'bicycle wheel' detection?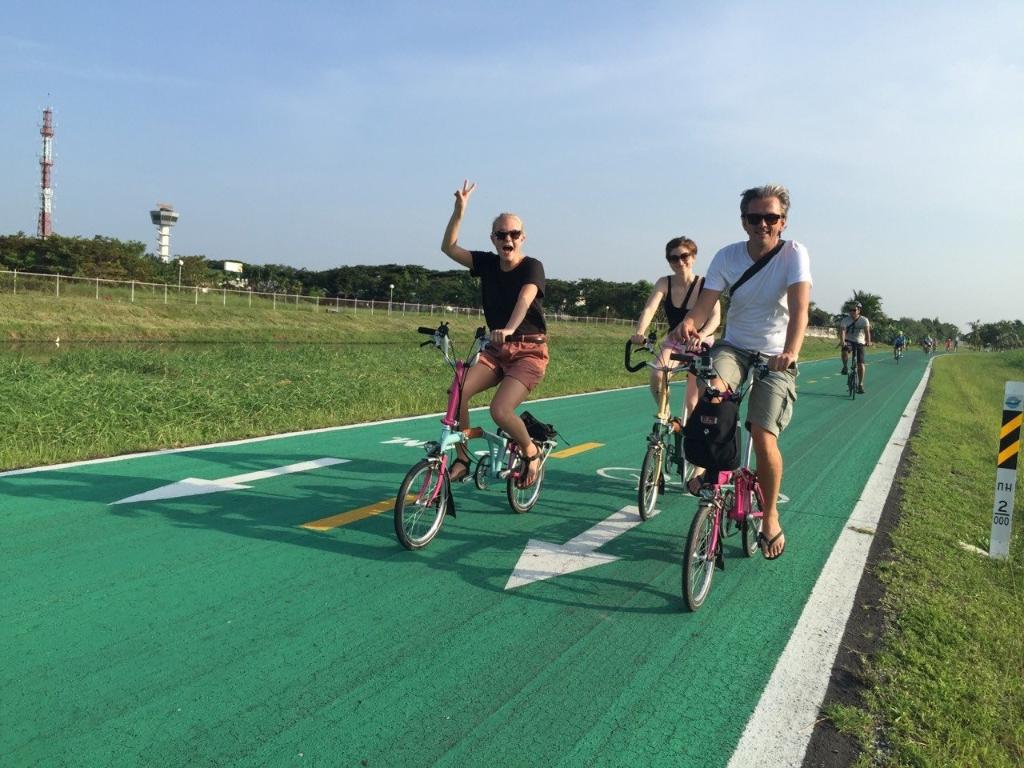
[642,444,664,522]
